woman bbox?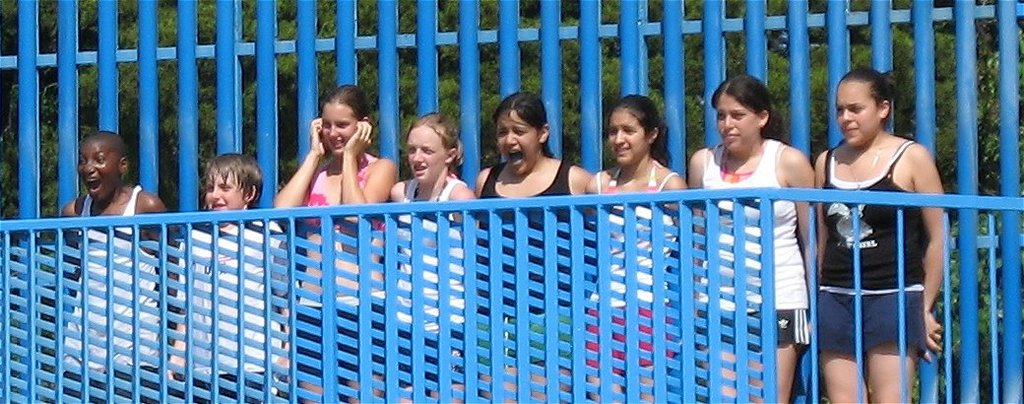
583,94,689,403
